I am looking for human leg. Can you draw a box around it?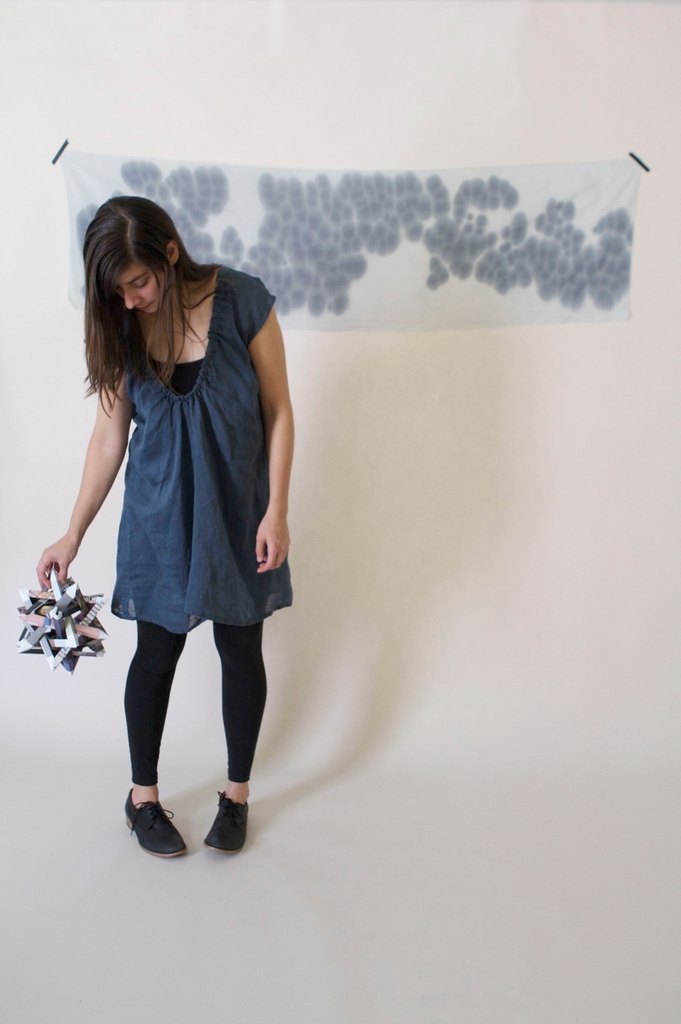
Sure, the bounding box is detection(209, 507, 265, 851).
